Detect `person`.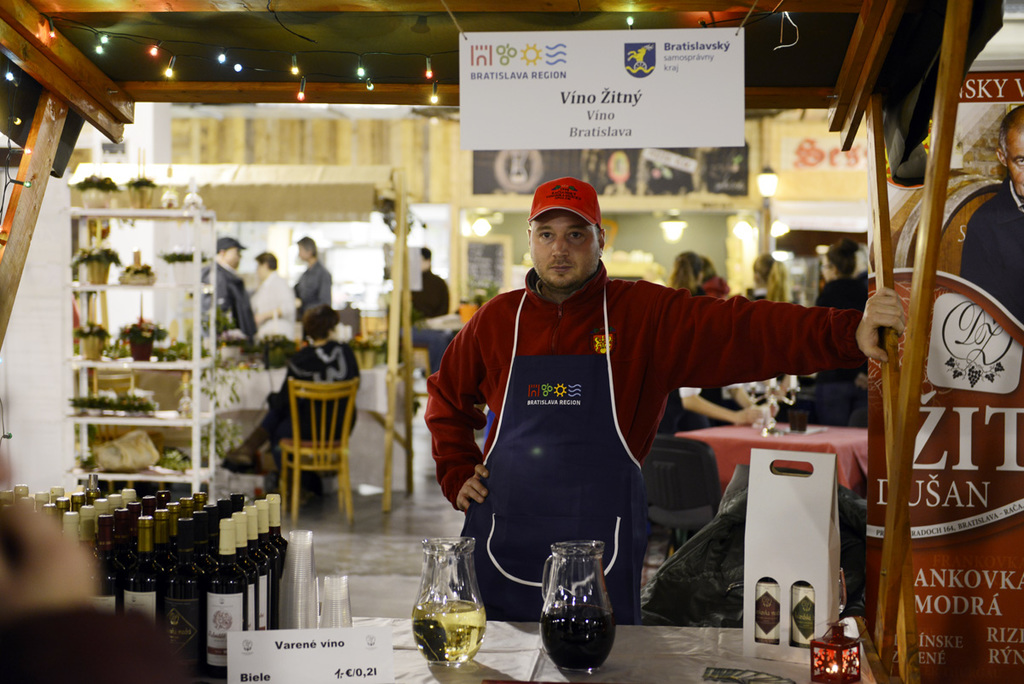
Detected at 741 248 790 312.
